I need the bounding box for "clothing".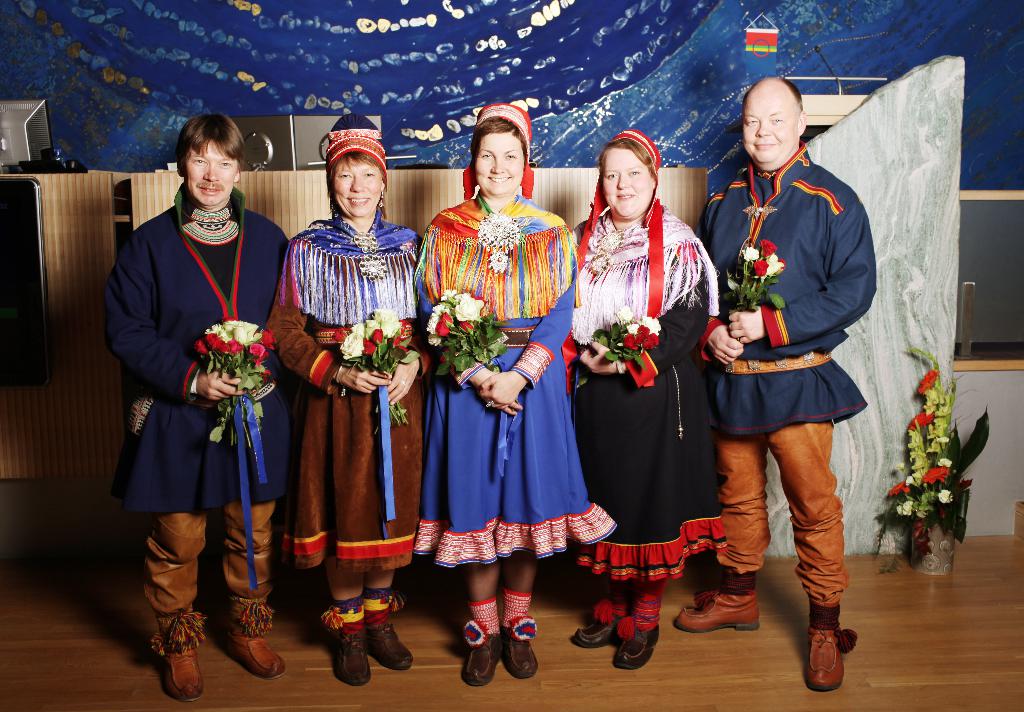
Here it is: [left=412, top=187, right=613, bottom=570].
